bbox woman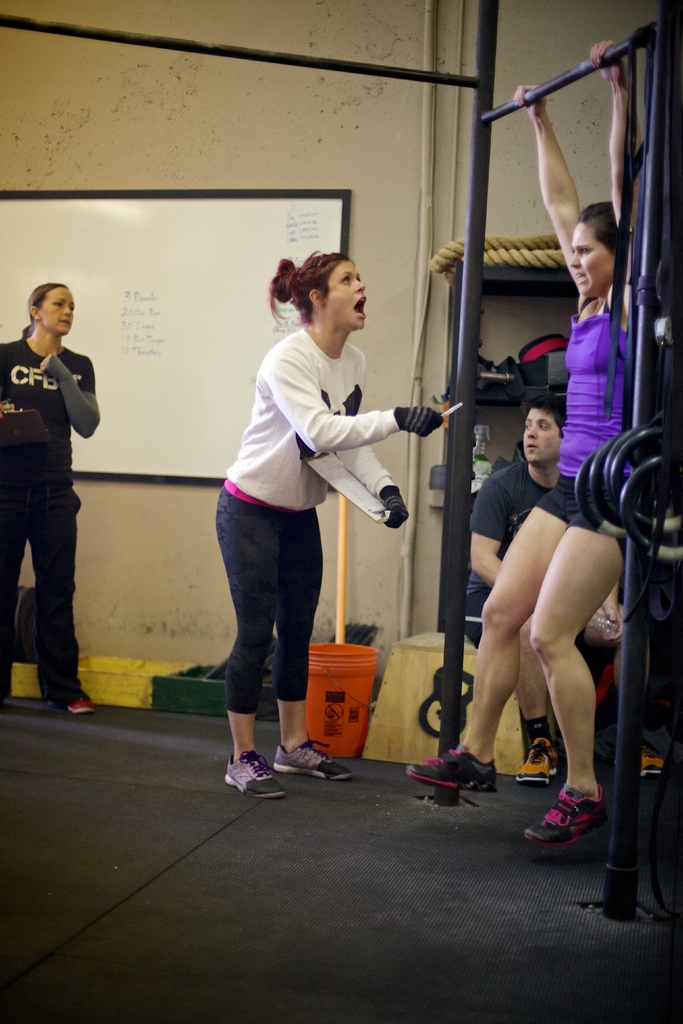
403,40,646,848
